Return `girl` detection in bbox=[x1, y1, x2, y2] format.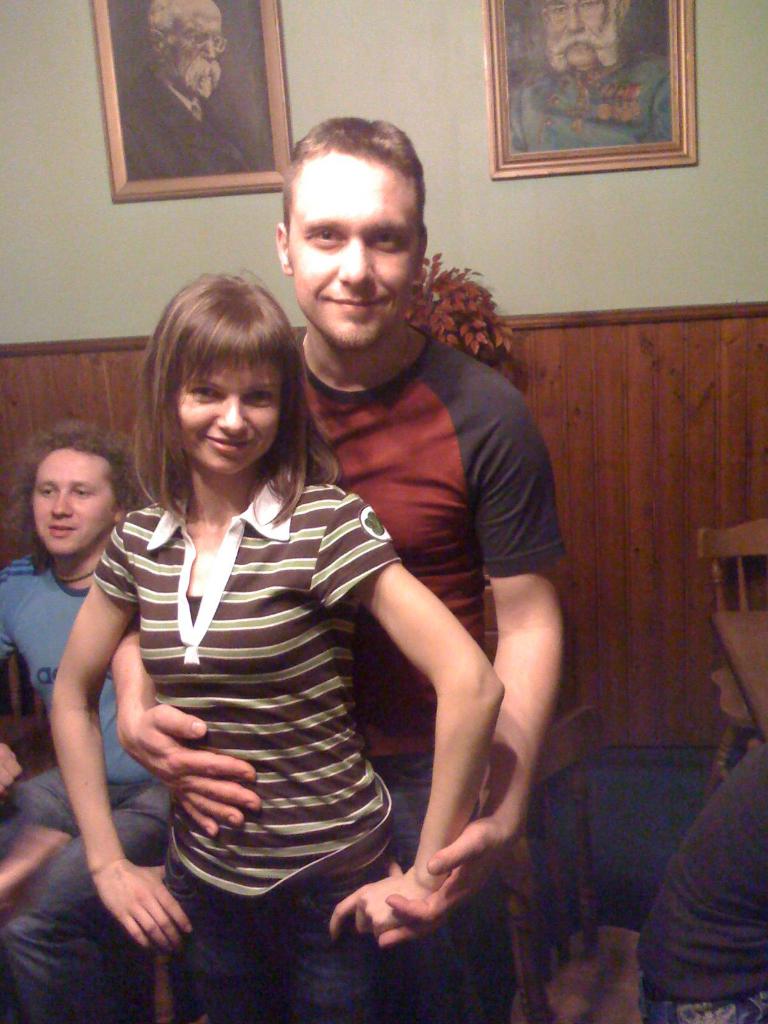
bbox=[50, 269, 505, 1023].
